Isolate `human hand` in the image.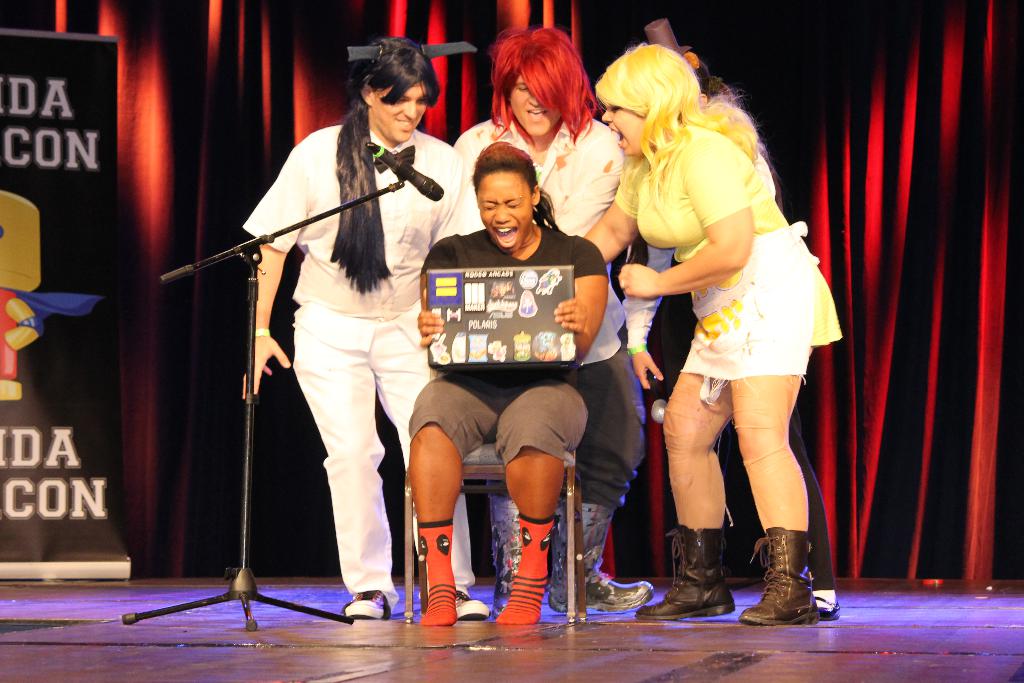
Isolated region: bbox=(243, 338, 290, 397).
